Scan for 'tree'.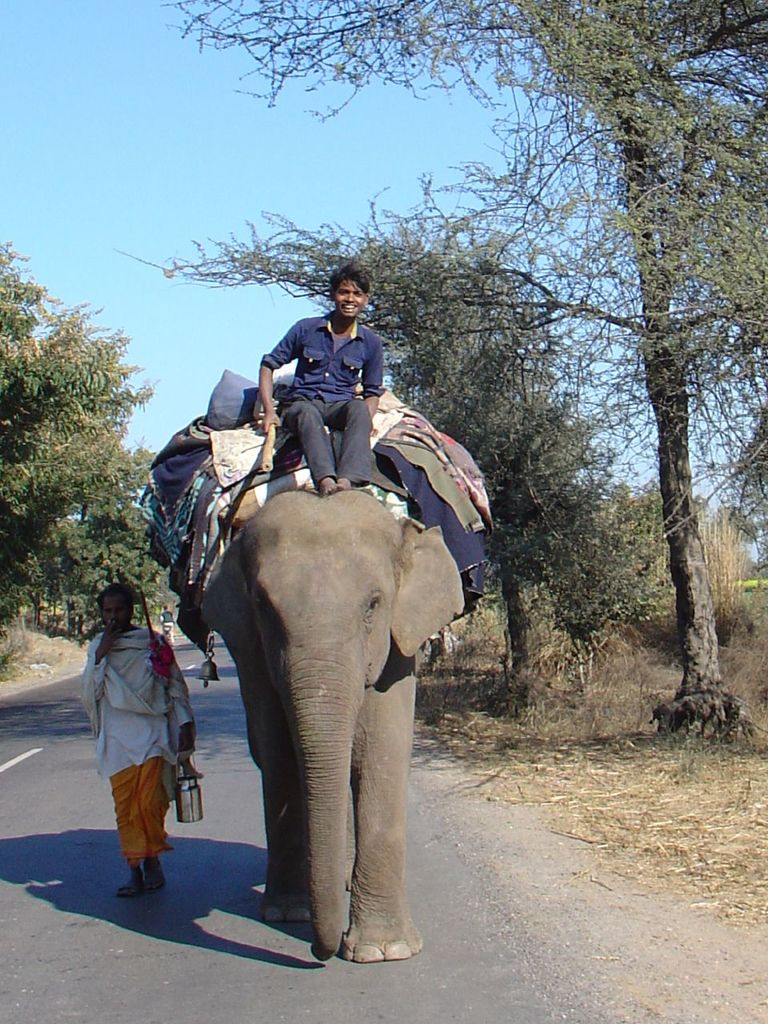
Scan result: 157 0 767 758.
